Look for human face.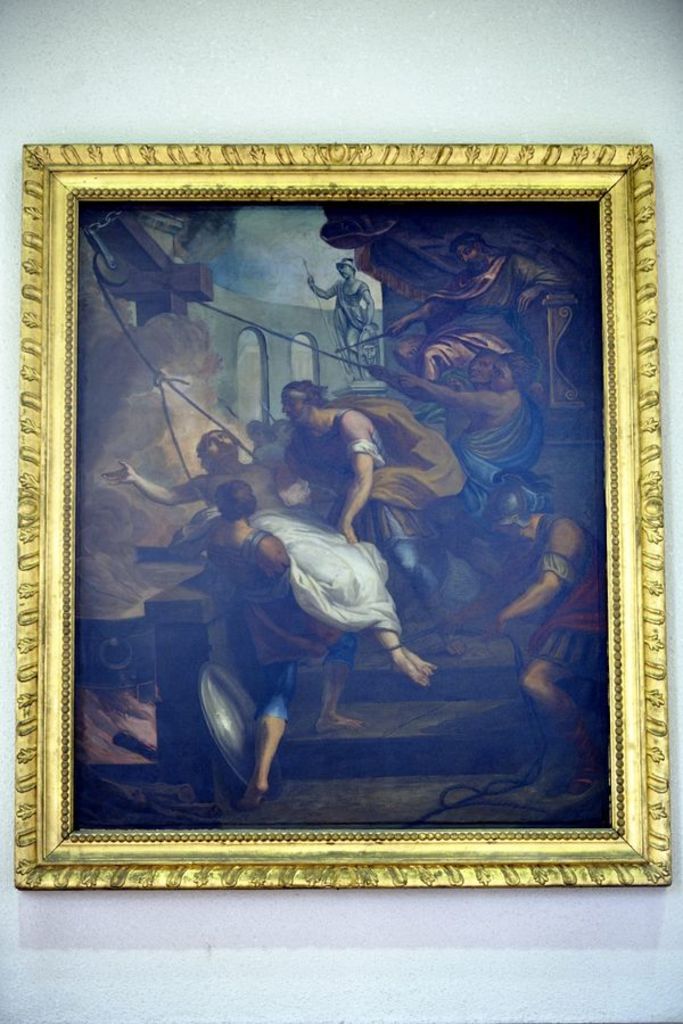
Found: [left=338, top=270, right=356, bottom=280].
